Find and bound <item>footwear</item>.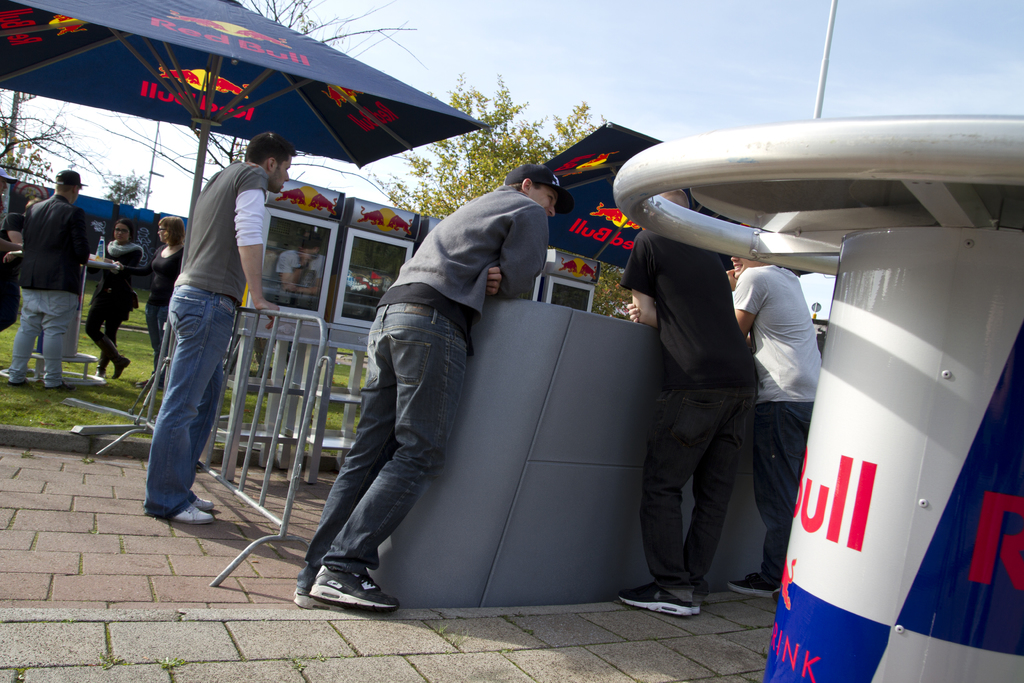
Bound: BBox(45, 378, 76, 394).
